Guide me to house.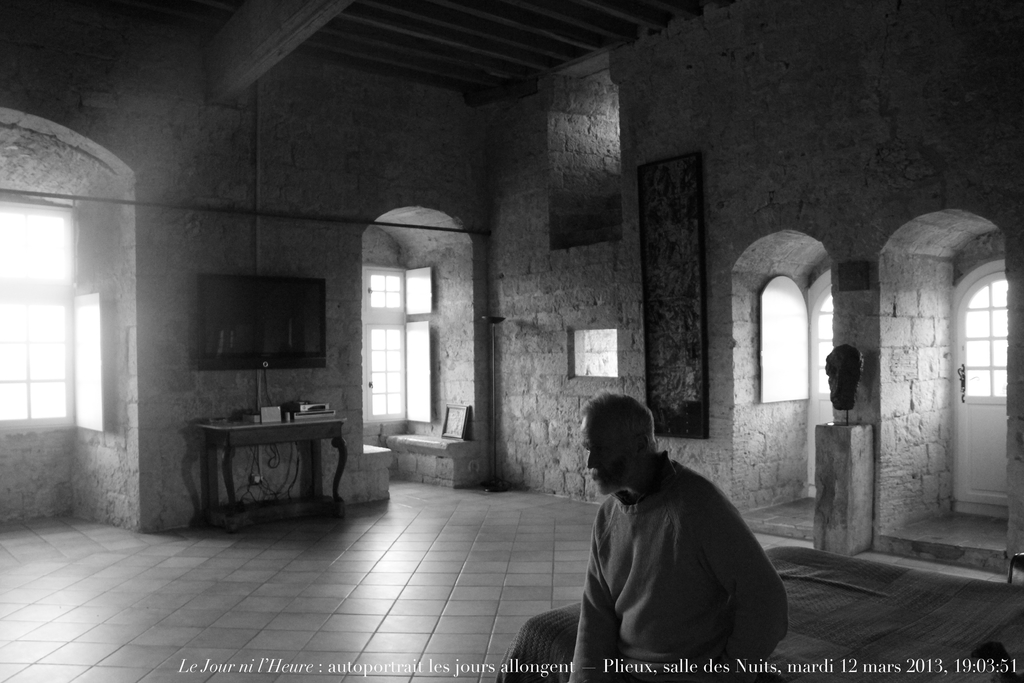
Guidance: region(0, 0, 1023, 682).
